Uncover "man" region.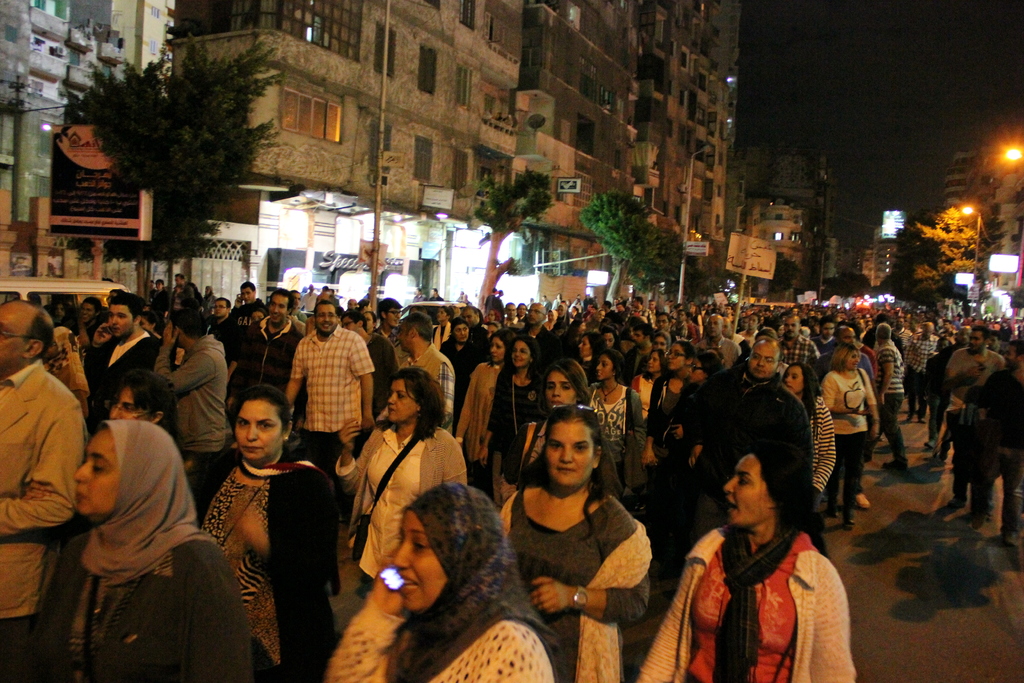
Uncovered: BBox(973, 340, 1023, 558).
